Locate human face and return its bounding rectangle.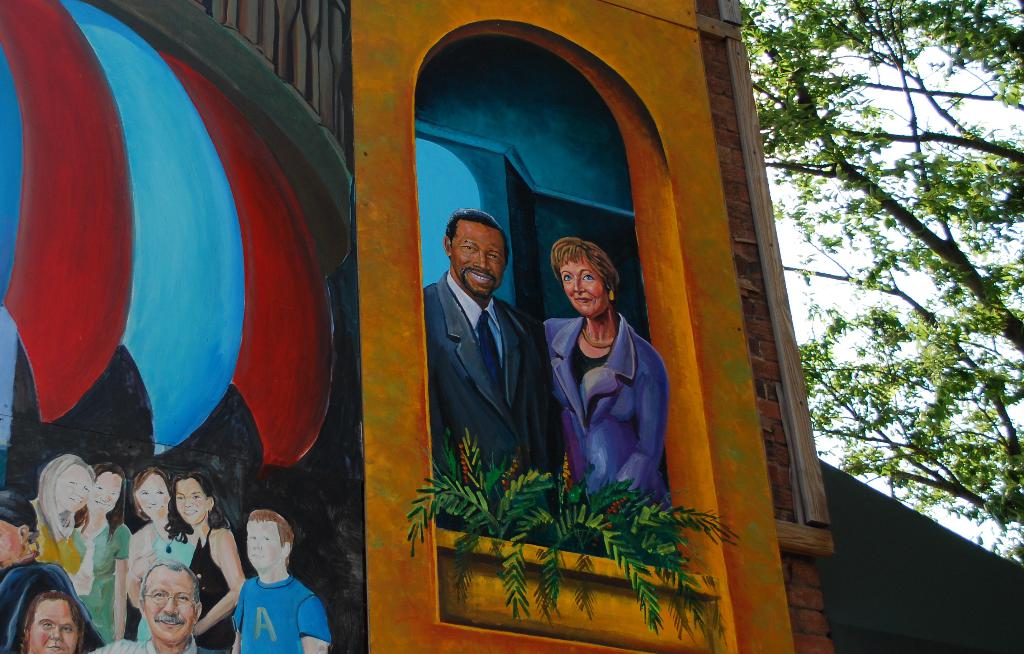
l=148, t=562, r=200, b=648.
